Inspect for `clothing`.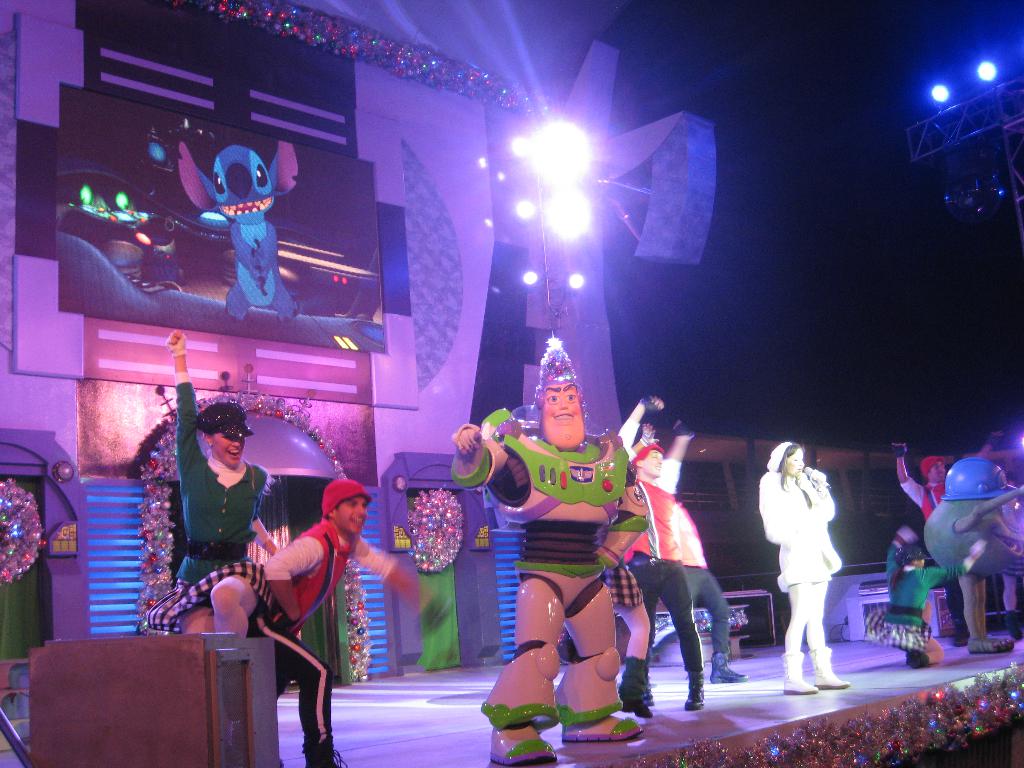
Inspection: bbox=(270, 525, 398, 754).
